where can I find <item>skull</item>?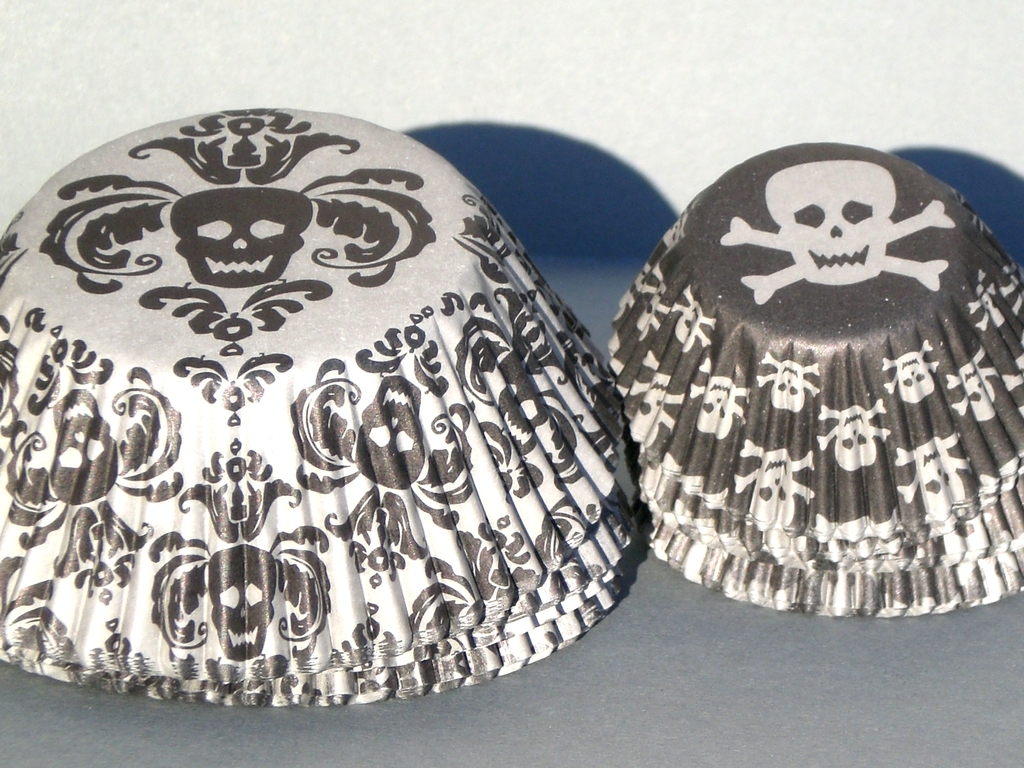
You can find it at 763,158,896,284.
